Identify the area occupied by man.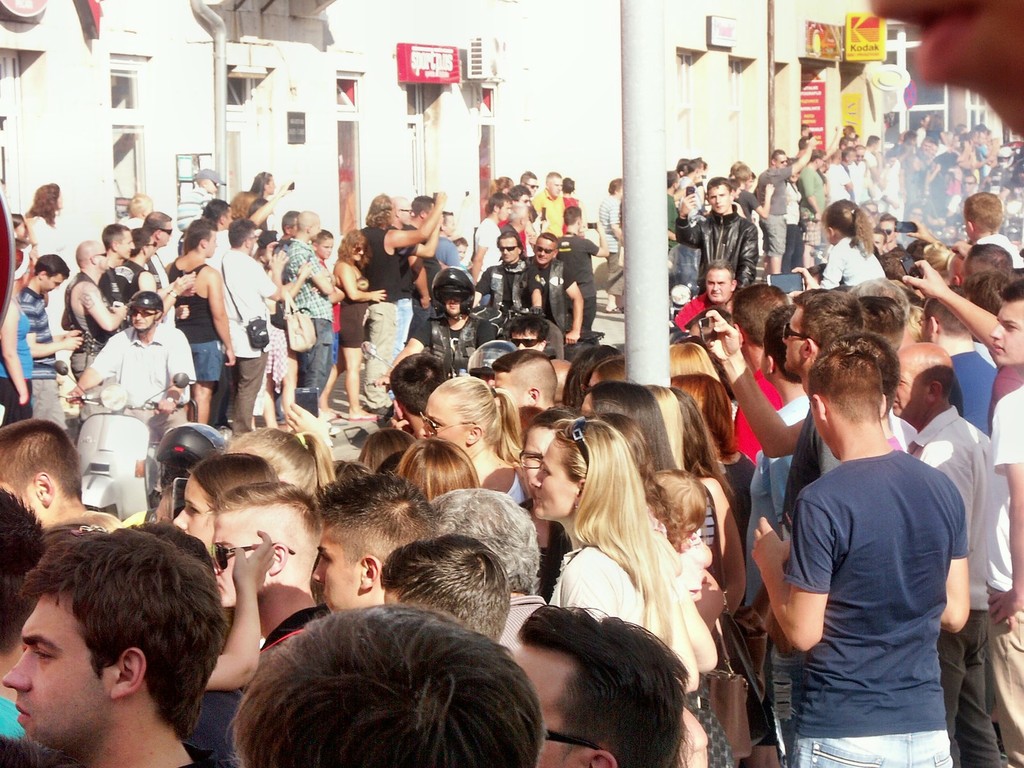
Area: box=[397, 188, 433, 351].
